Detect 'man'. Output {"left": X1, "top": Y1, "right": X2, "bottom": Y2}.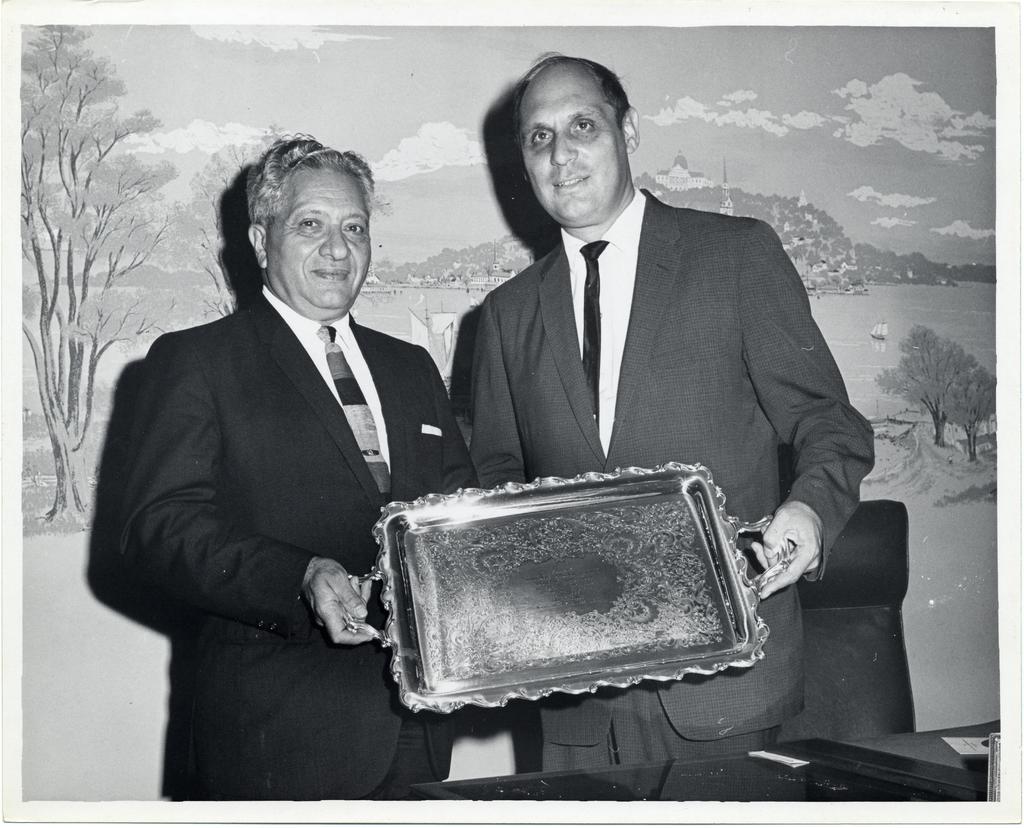
{"left": 120, "top": 135, "right": 469, "bottom": 799}.
